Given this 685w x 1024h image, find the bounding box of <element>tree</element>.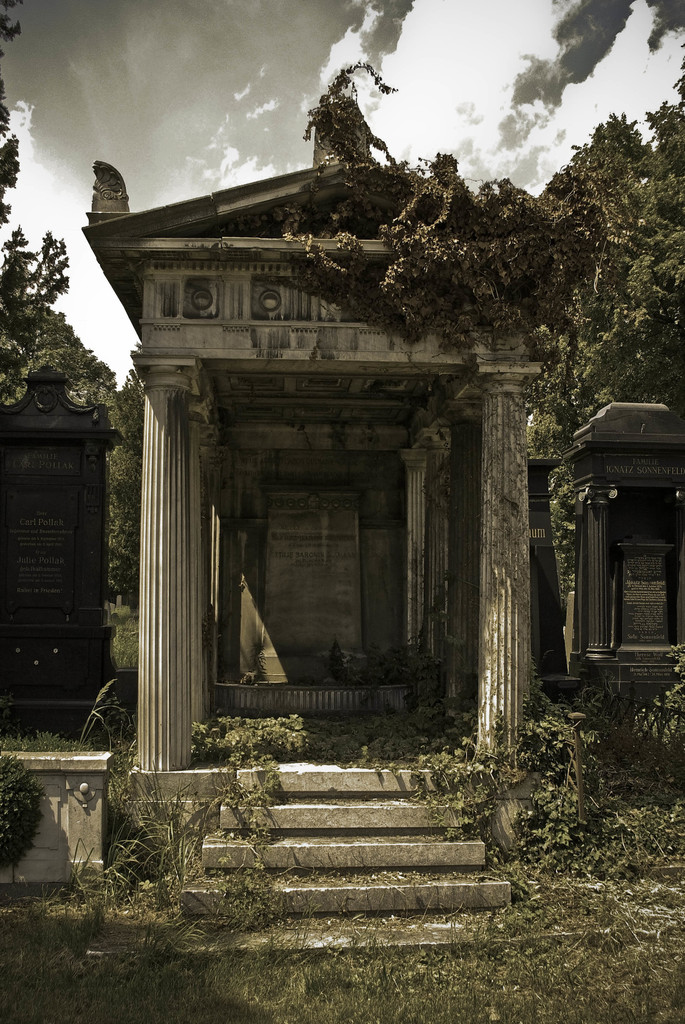
106 368 142 609.
